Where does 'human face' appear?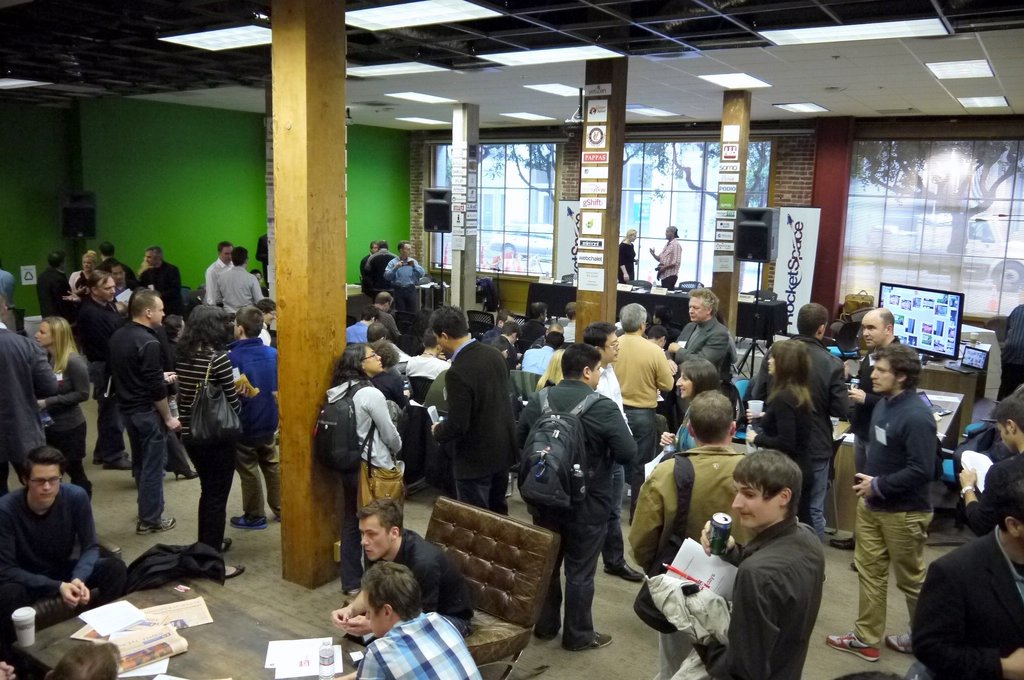
Appears at 861/314/886/346.
